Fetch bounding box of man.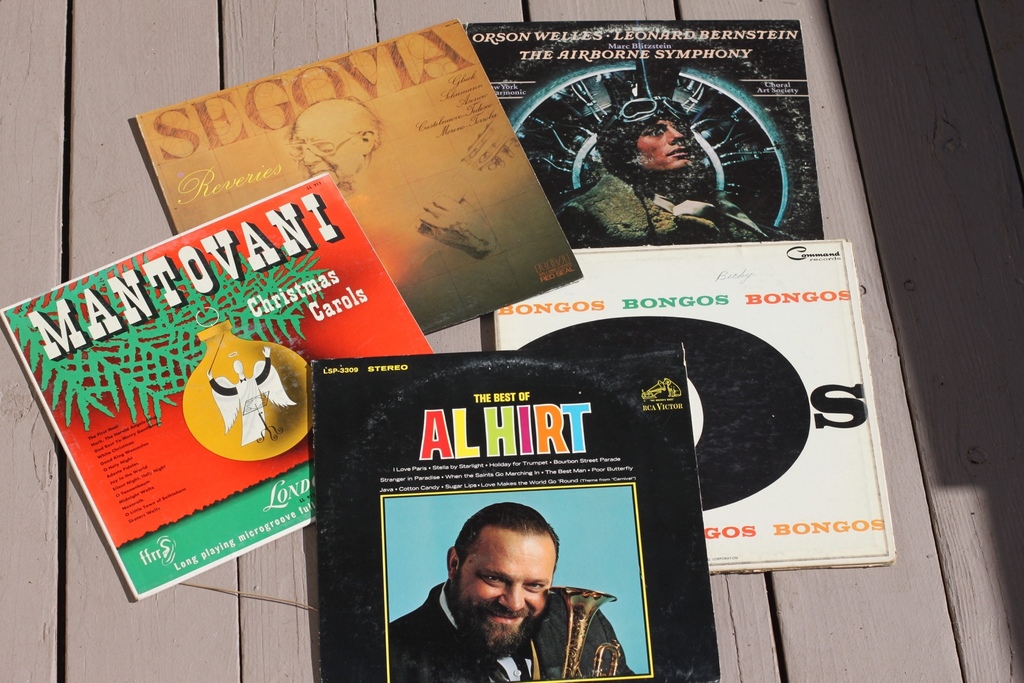
Bbox: 384/506/638/679.
